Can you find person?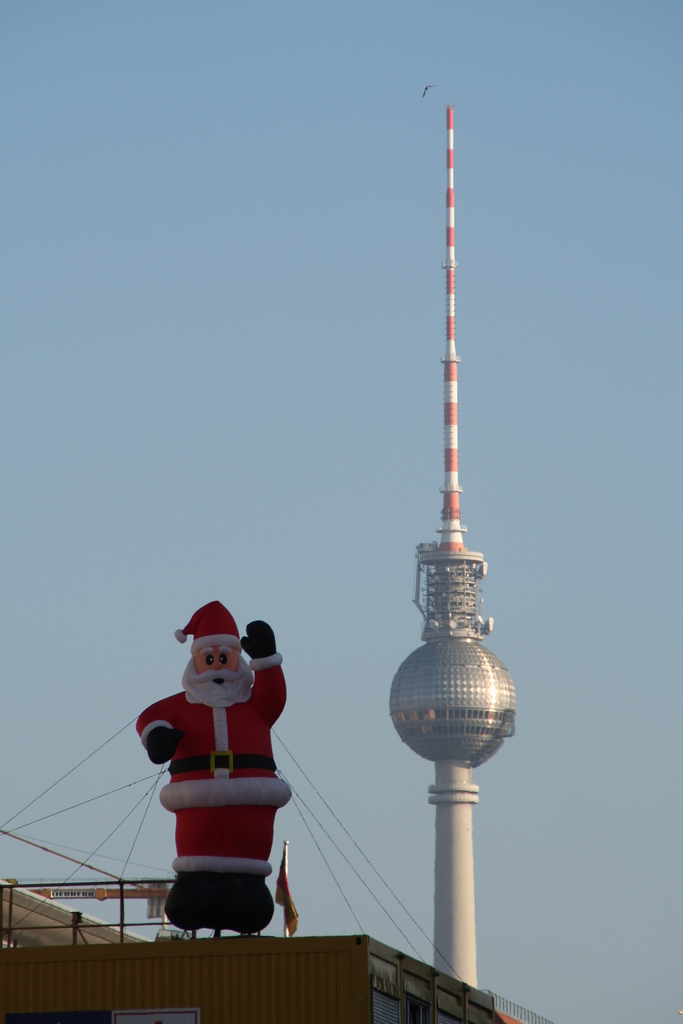
Yes, bounding box: x1=142, y1=570, x2=308, y2=922.
